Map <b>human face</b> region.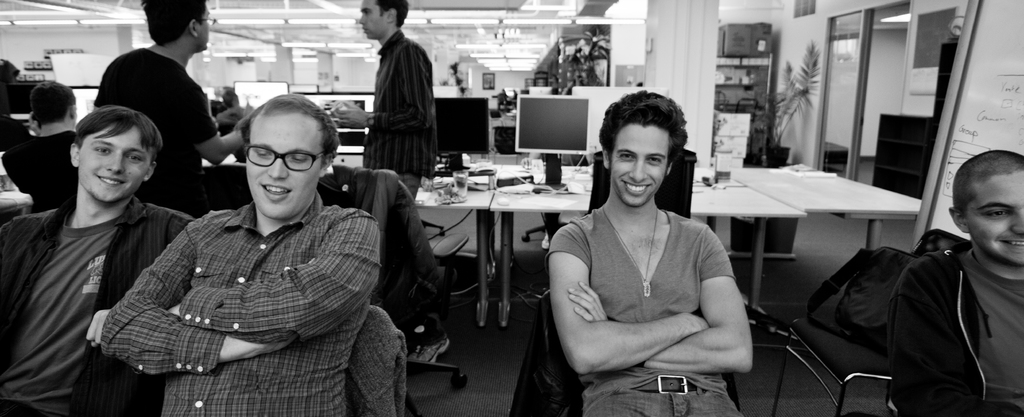
Mapped to bbox=[76, 127, 150, 196].
